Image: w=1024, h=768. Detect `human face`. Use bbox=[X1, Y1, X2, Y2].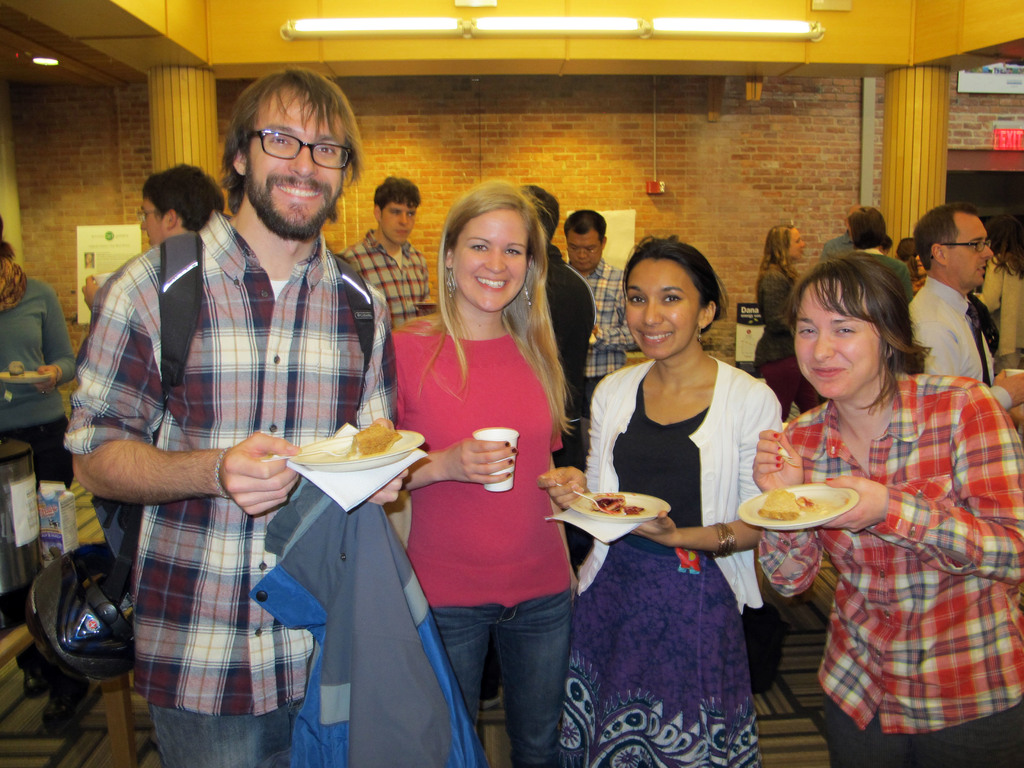
bbox=[381, 201, 416, 245].
